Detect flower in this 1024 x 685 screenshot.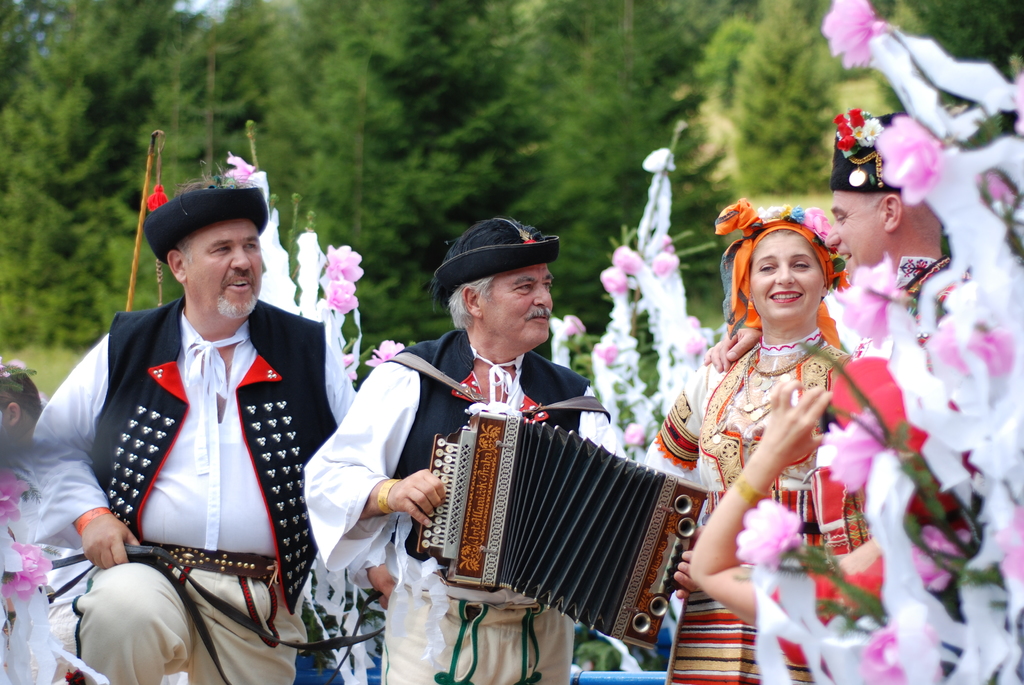
Detection: {"left": 223, "top": 152, "right": 253, "bottom": 182}.
